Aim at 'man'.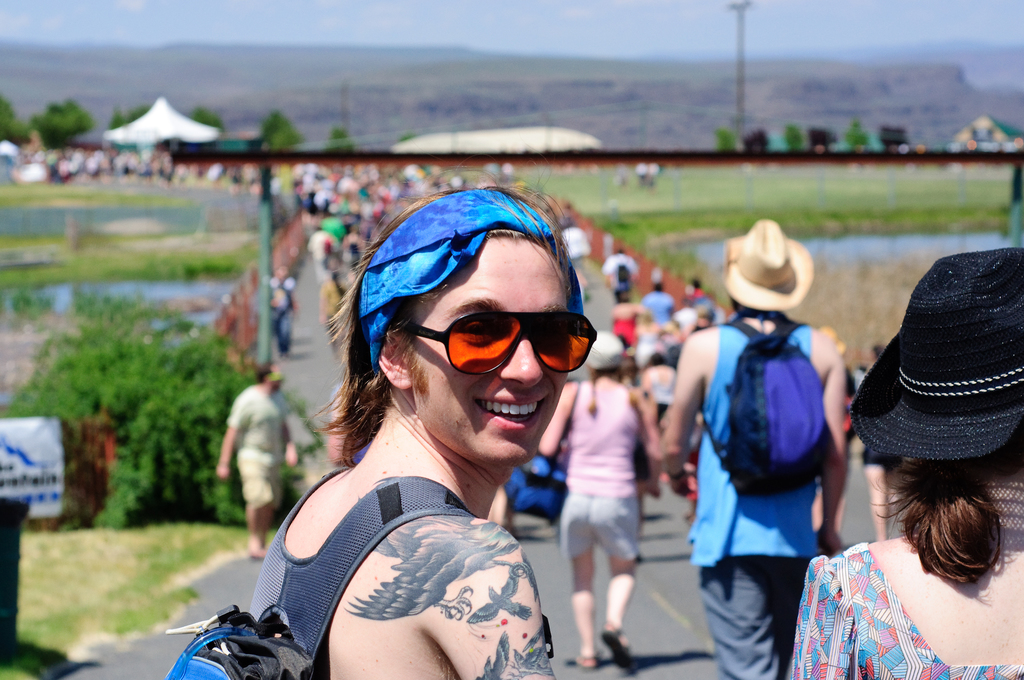
Aimed at <region>218, 355, 302, 556</region>.
